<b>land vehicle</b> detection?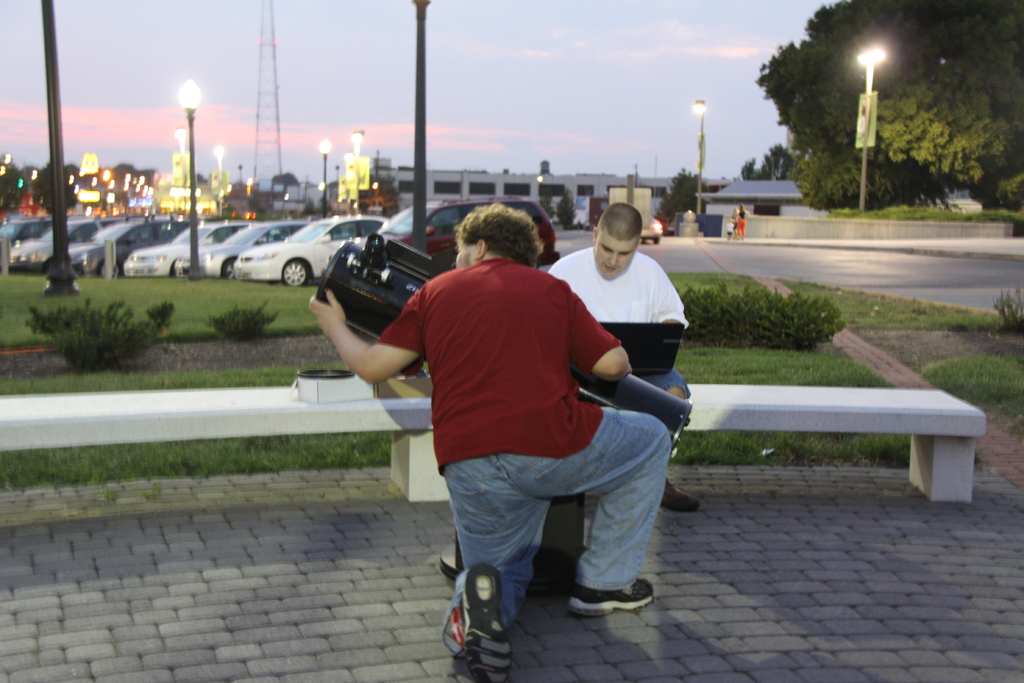
select_region(6, 217, 136, 274)
